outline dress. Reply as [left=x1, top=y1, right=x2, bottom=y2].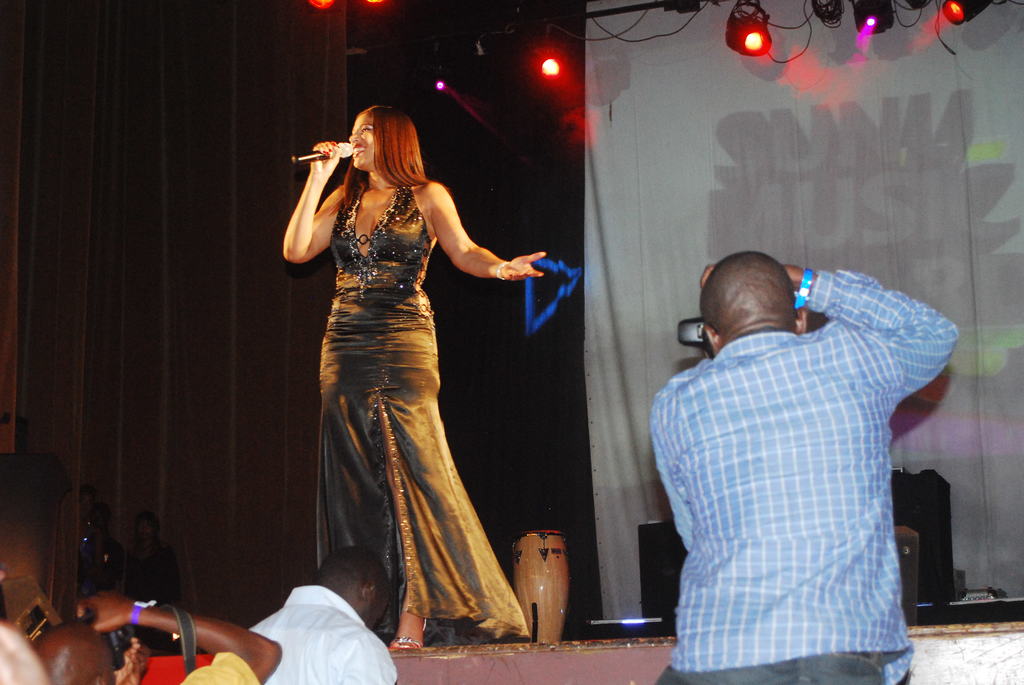
[left=312, top=182, right=529, bottom=649].
